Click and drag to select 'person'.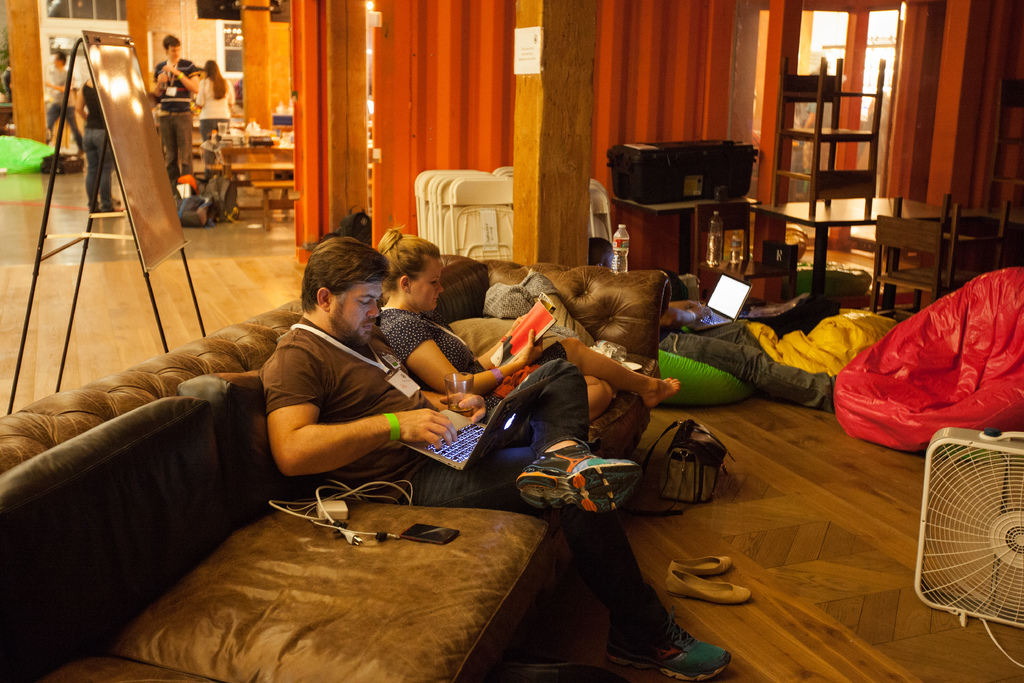
Selection: detection(270, 232, 735, 682).
